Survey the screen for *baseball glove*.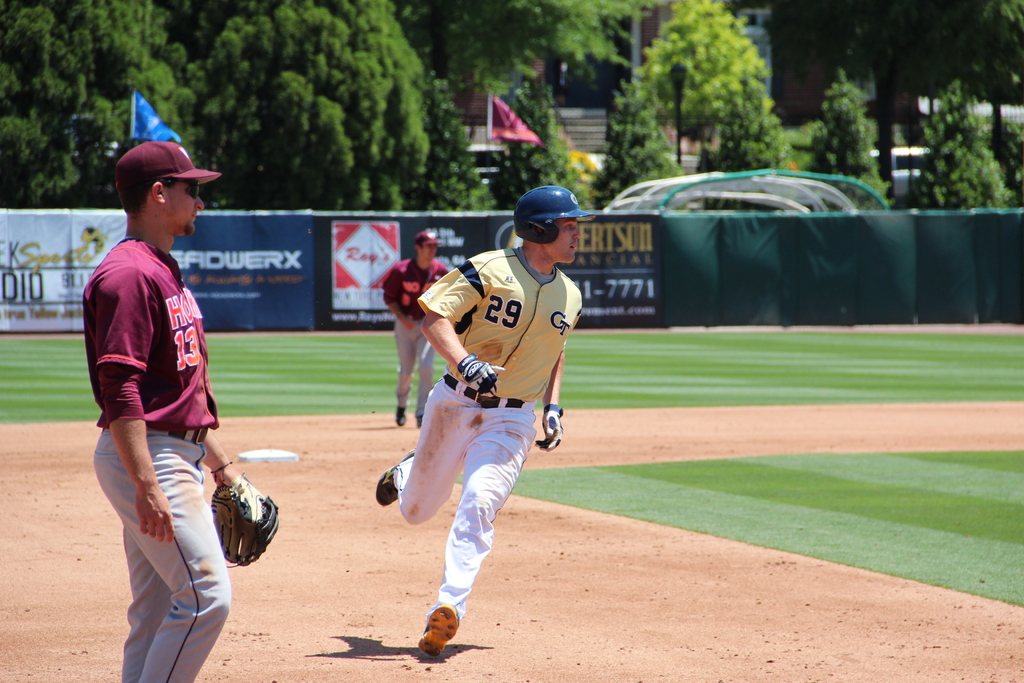
Survey found: x1=211 y1=472 x2=278 y2=566.
